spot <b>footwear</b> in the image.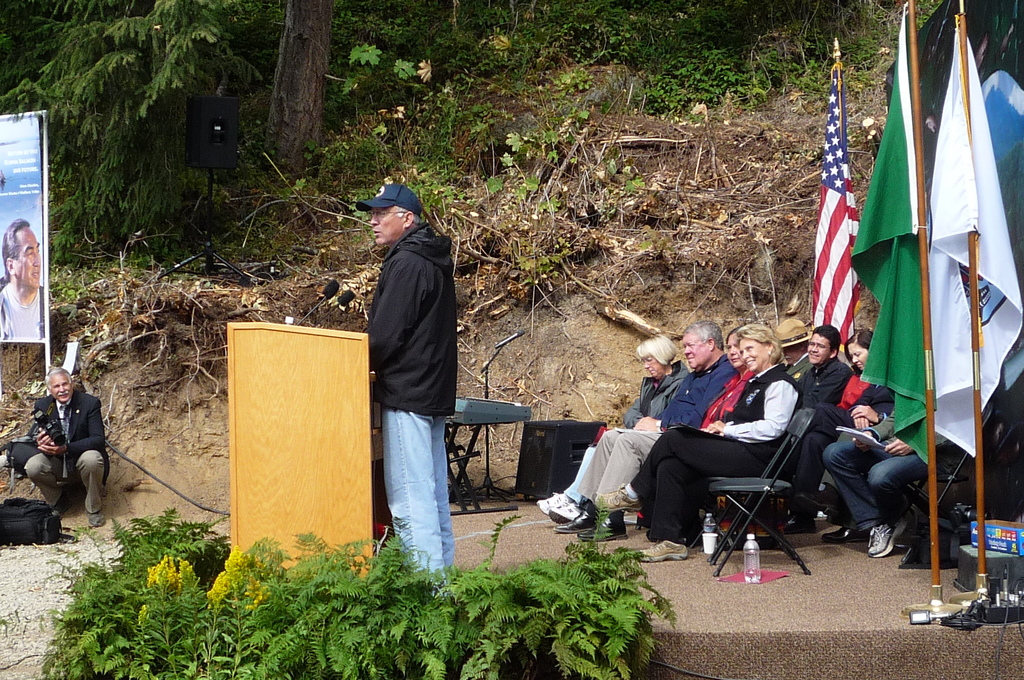
<b>footwear</b> found at bbox=[54, 499, 68, 519].
